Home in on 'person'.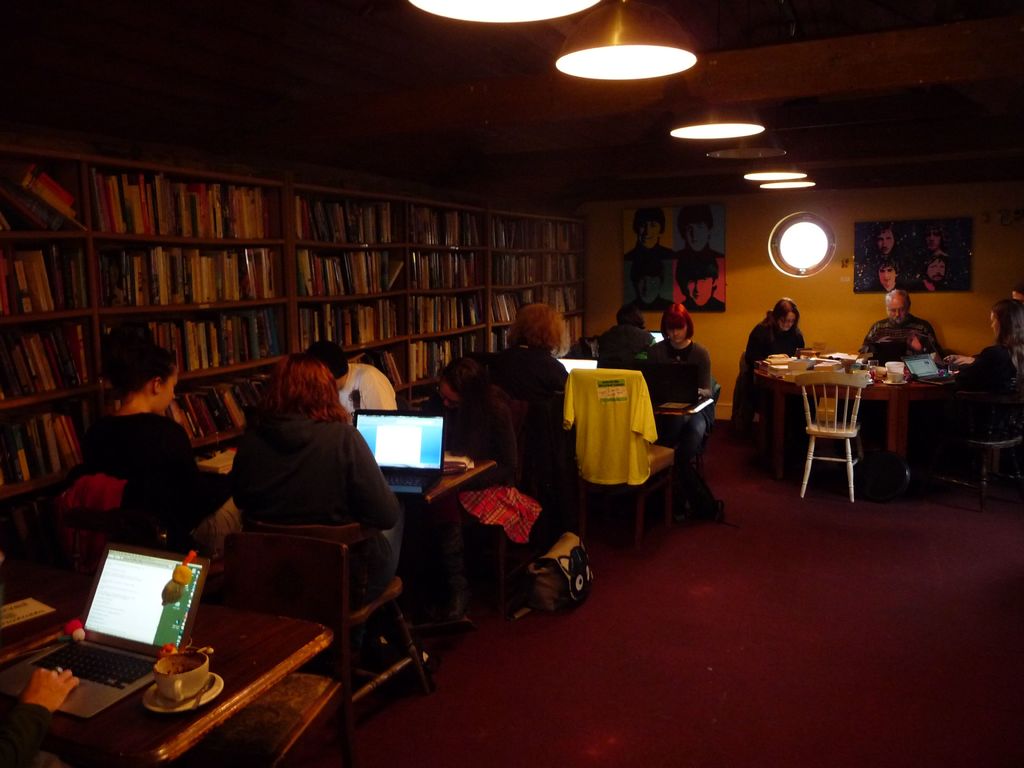
Homed in at select_region(670, 207, 726, 298).
